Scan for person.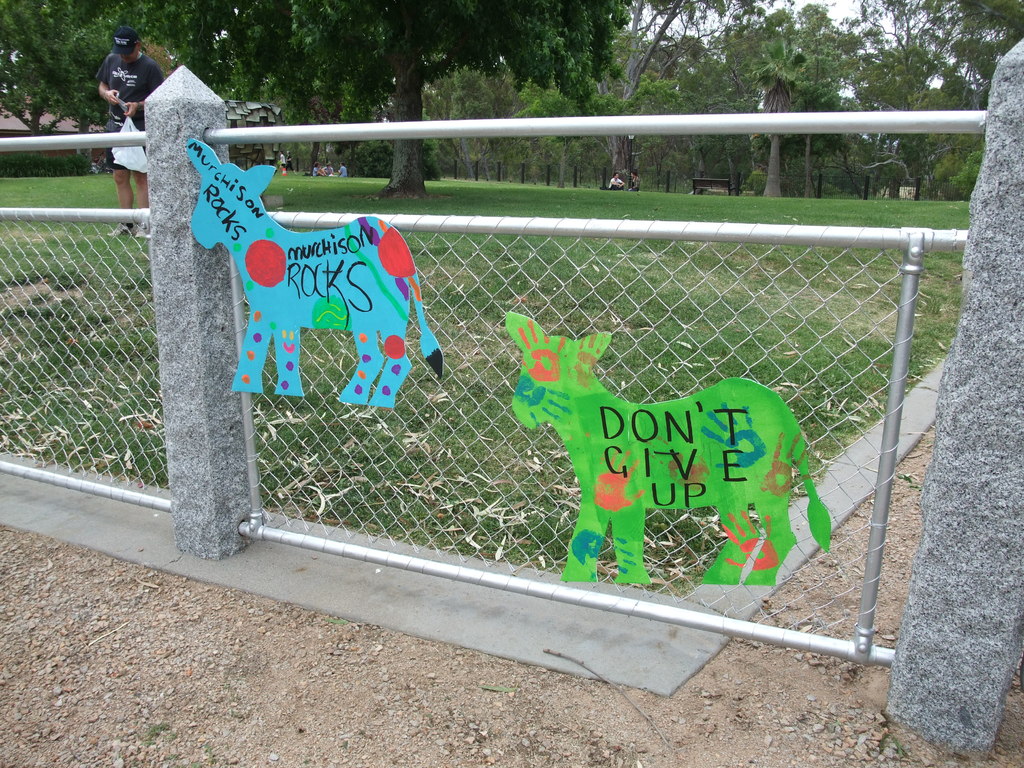
Scan result: 313,161,324,176.
